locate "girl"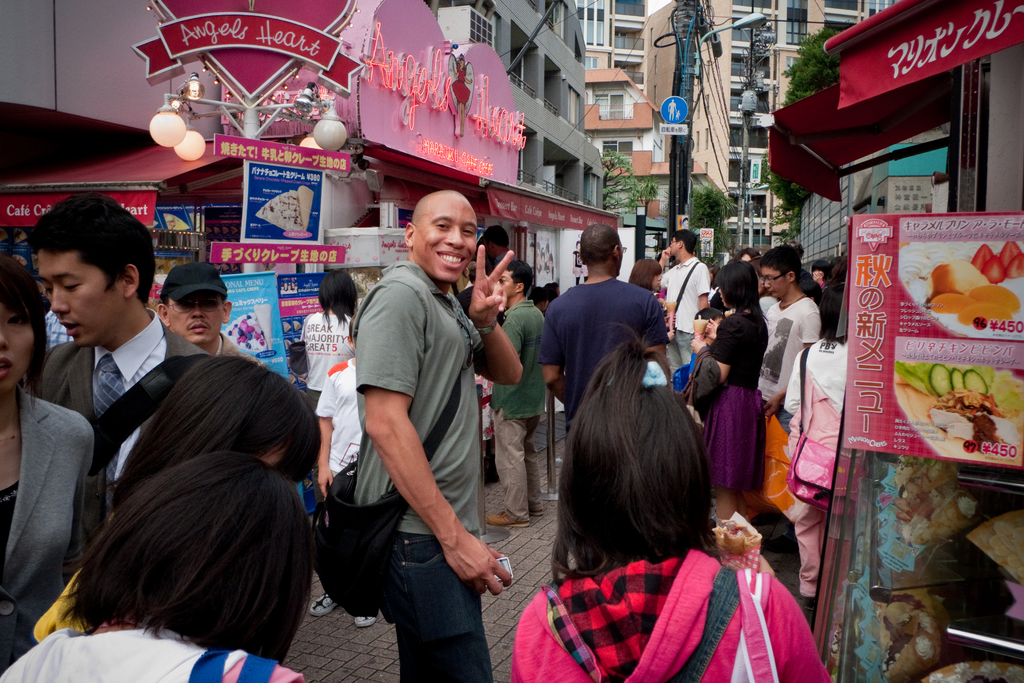
<region>29, 353, 323, 632</region>
